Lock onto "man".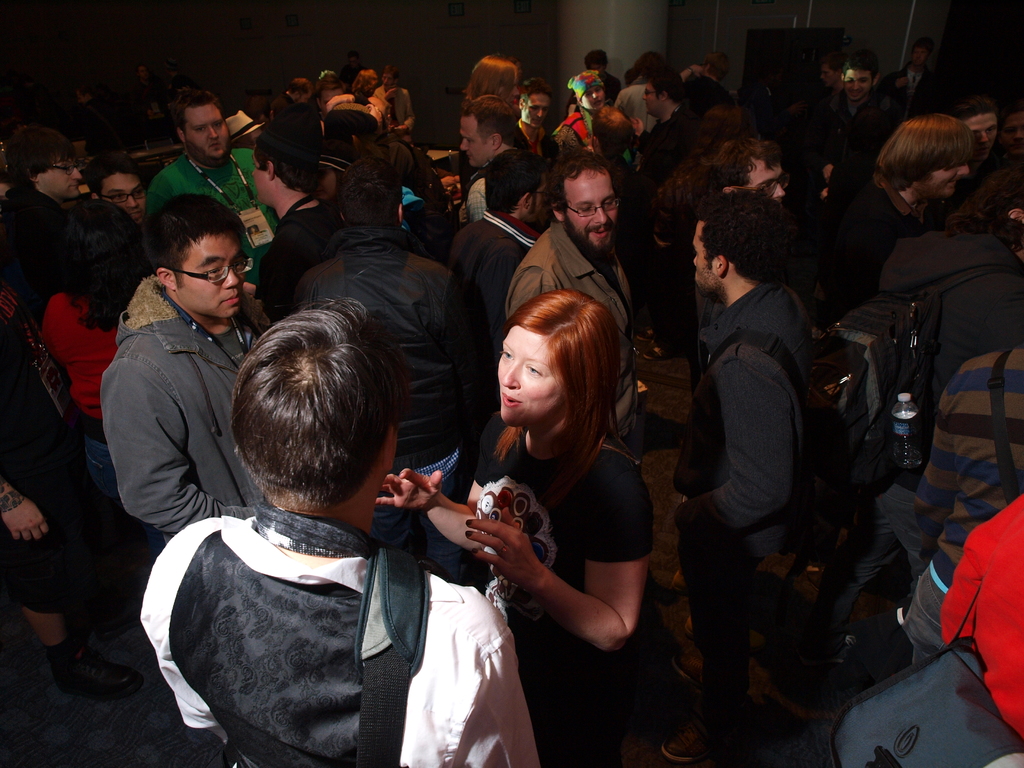
Locked: 99 193 271 548.
